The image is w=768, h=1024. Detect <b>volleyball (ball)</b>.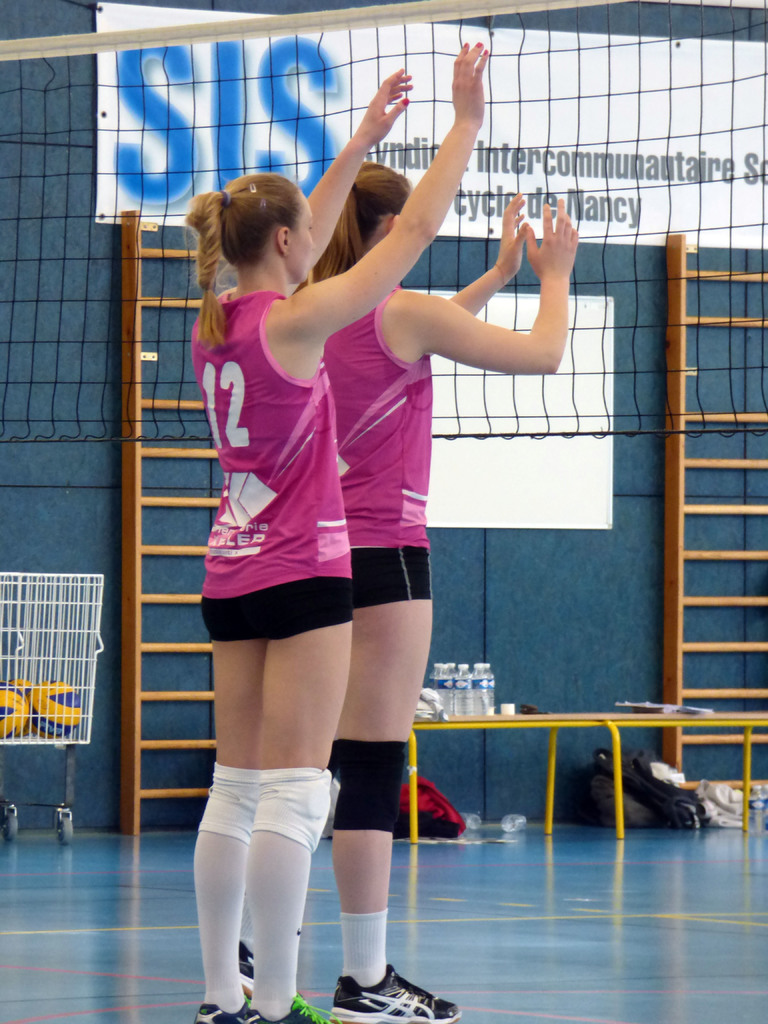
Detection: <bbox>12, 676, 37, 739</bbox>.
